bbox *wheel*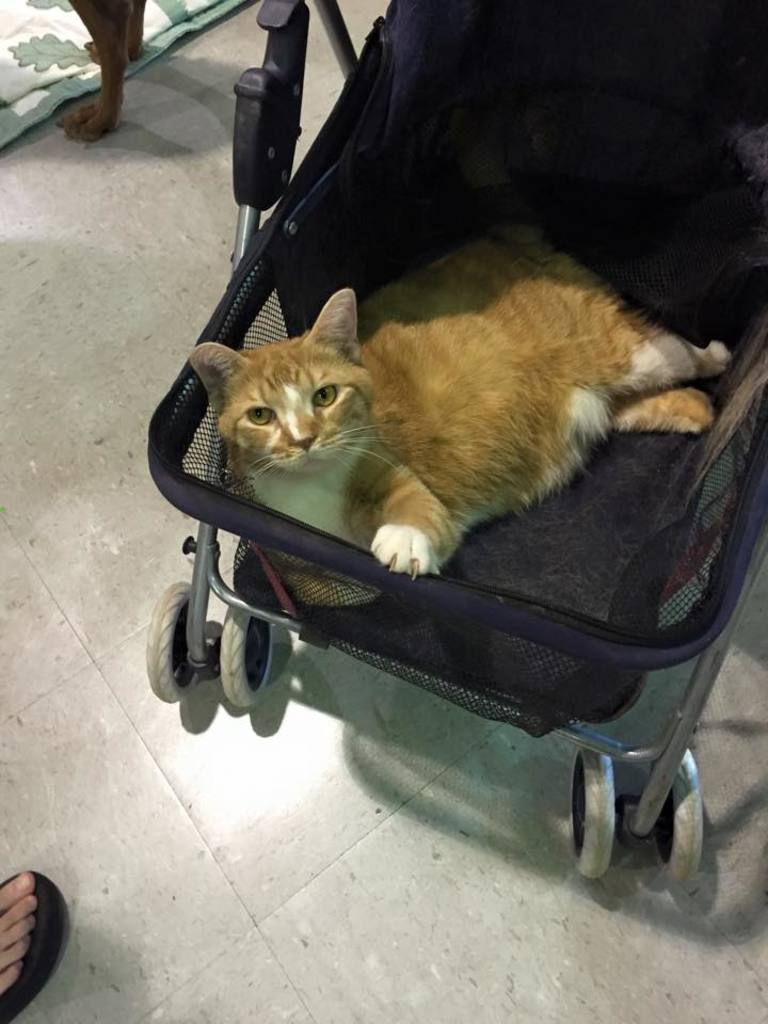
(x1=145, y1=580, x2=212, y2=703)
